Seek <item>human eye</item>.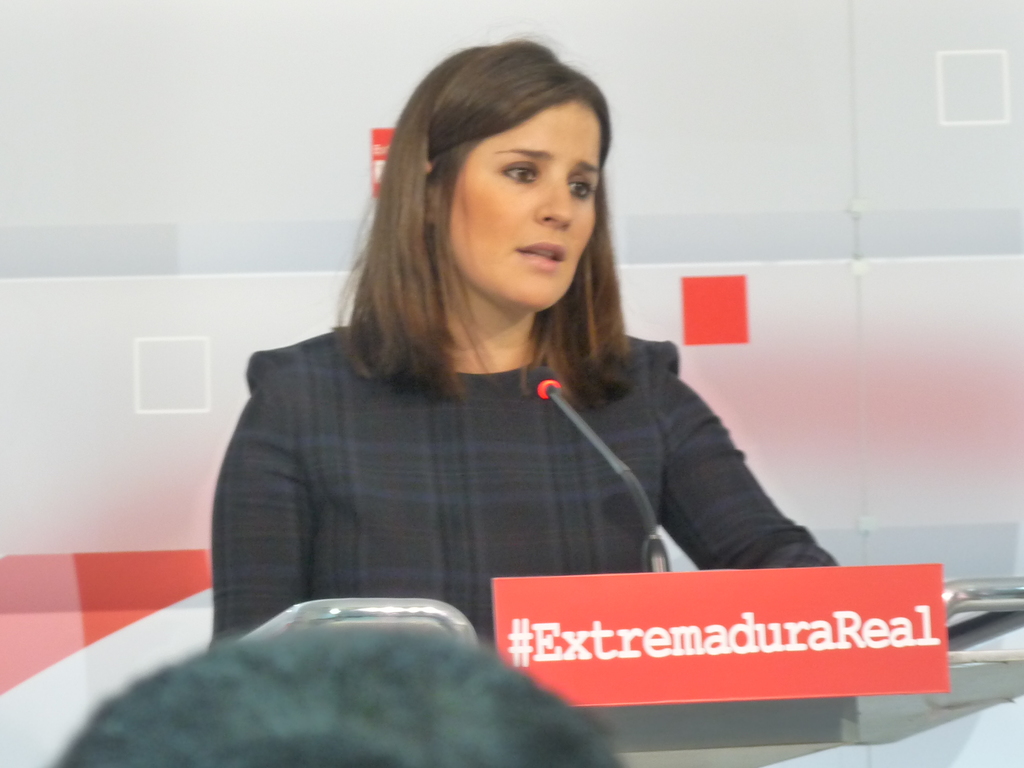
BBox(567, 173, 602, 203).
